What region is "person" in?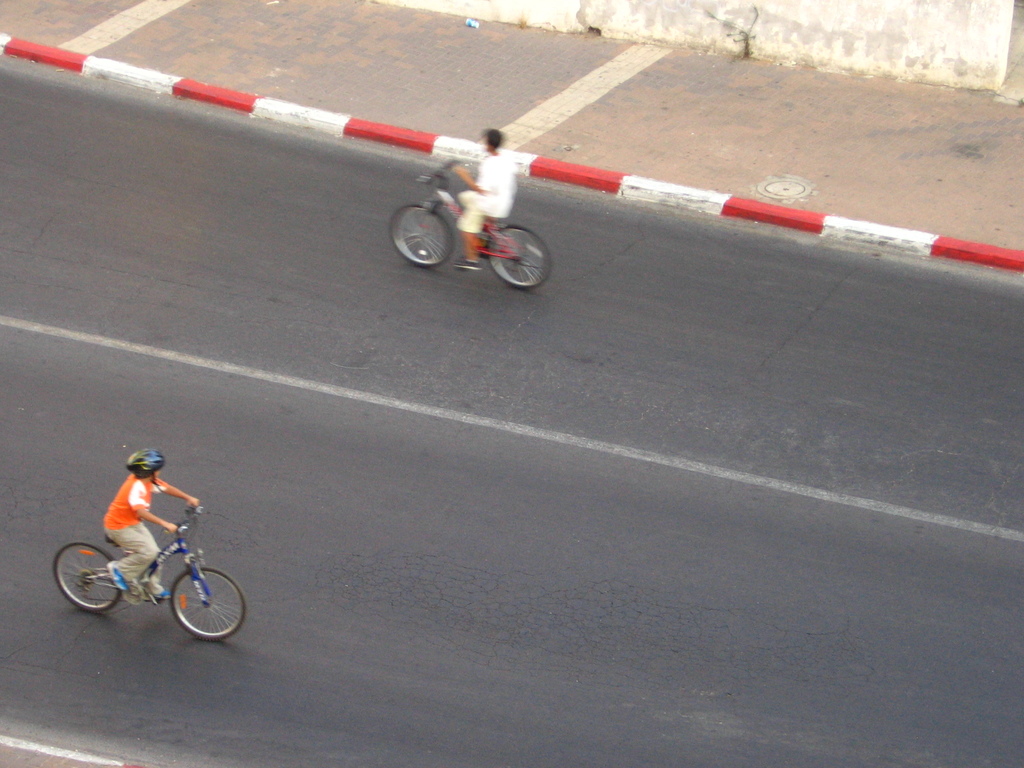
{"left": 100, "top": 452, "right": 202, "bottom": 593}.
